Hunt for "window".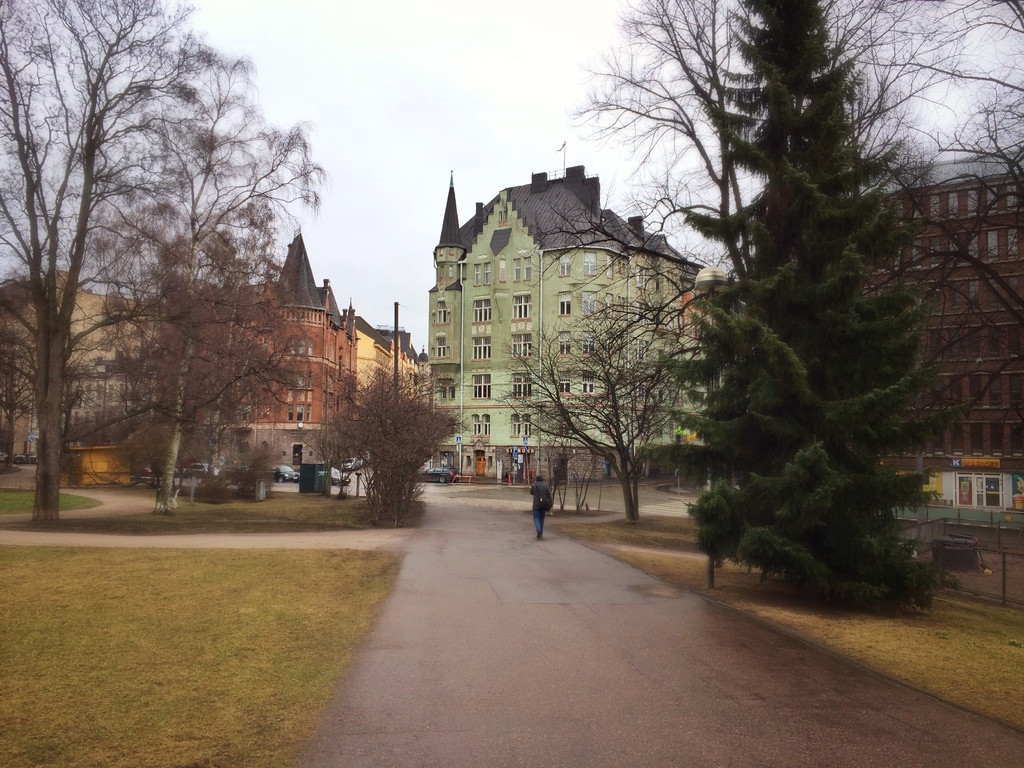
Hunted down at bbox(477, 264, 480, 283).
